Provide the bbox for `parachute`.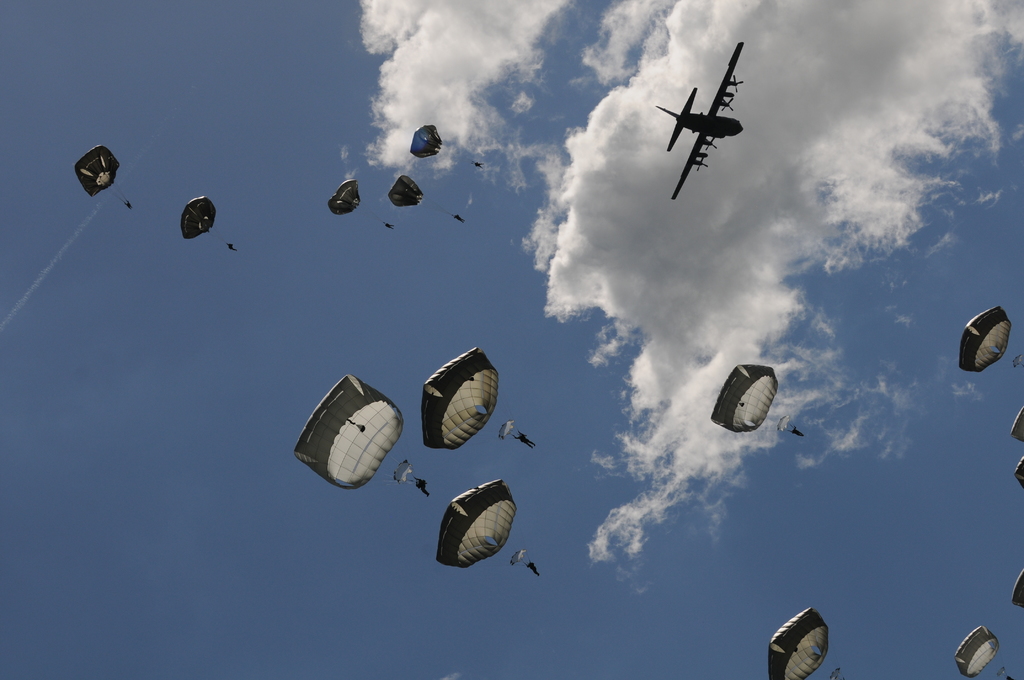
locate(298, 378, 403, 515).
